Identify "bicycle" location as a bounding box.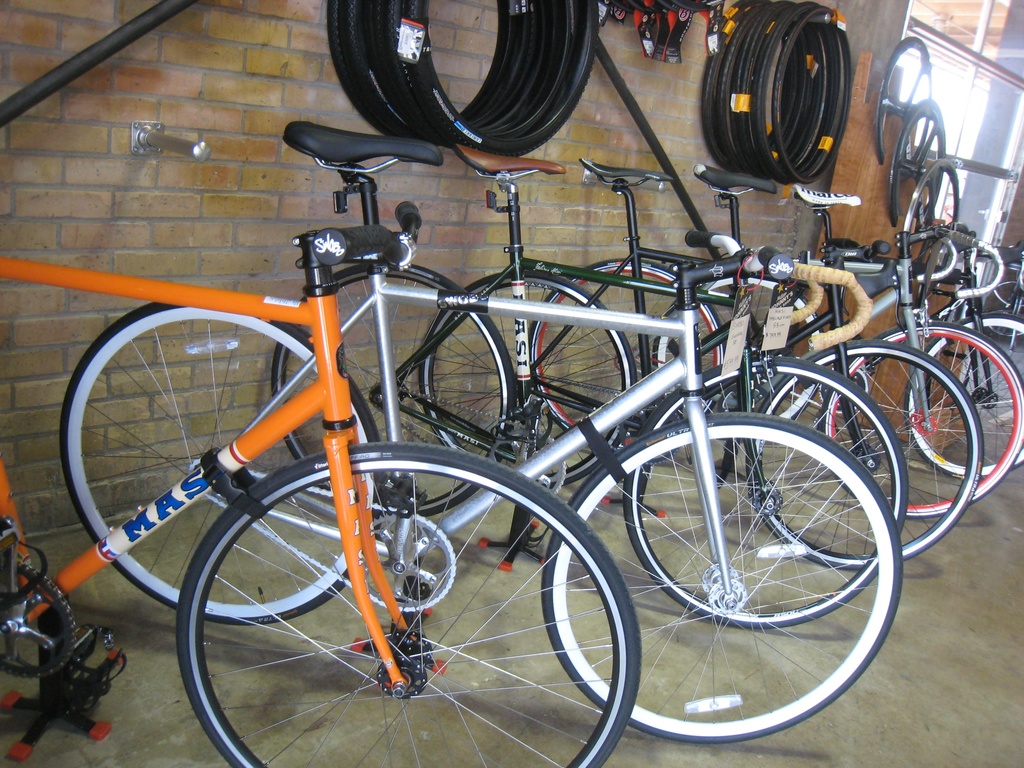
x1=271 y1=143 x2=906 y2=632.
